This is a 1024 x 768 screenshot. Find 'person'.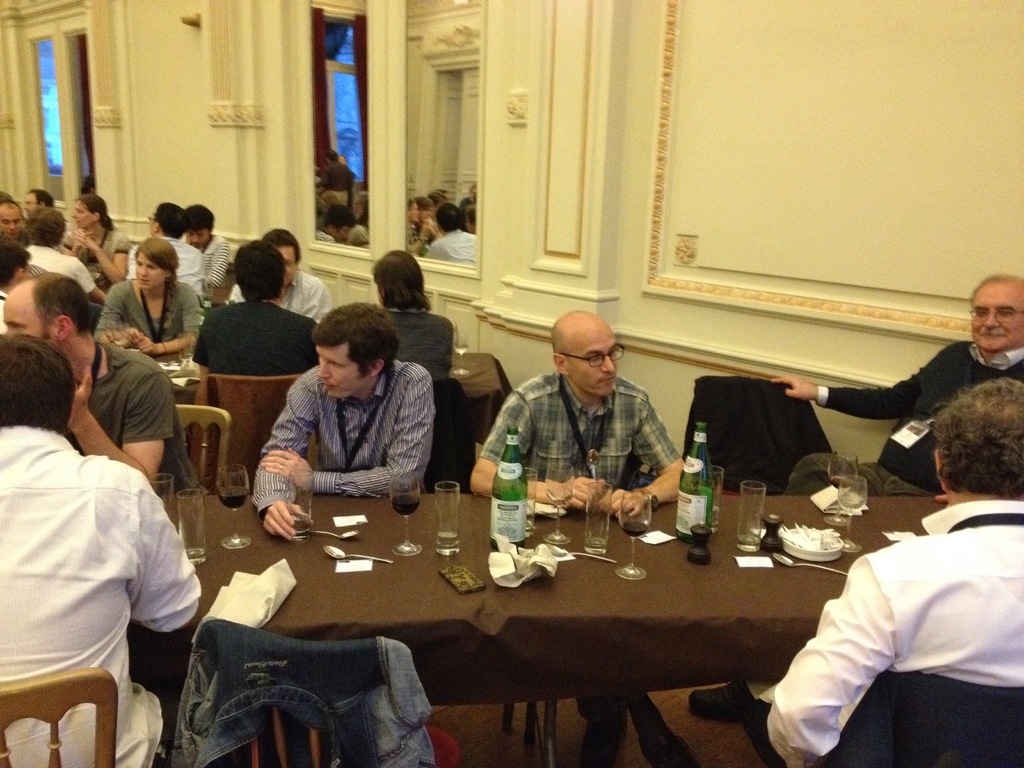
Bounding box: Rect(472, 311, 690, 737).
